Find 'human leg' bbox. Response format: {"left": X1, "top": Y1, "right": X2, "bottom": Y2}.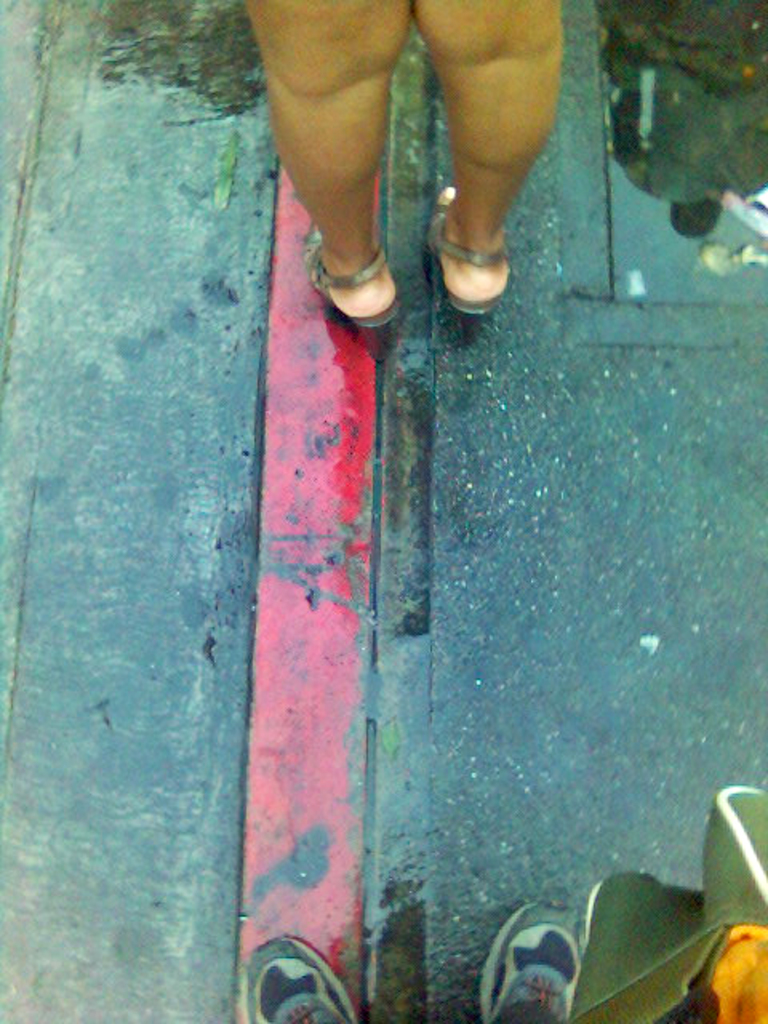
{"left": 430, "top": 2, "right": 562, "bottom": 323}.
